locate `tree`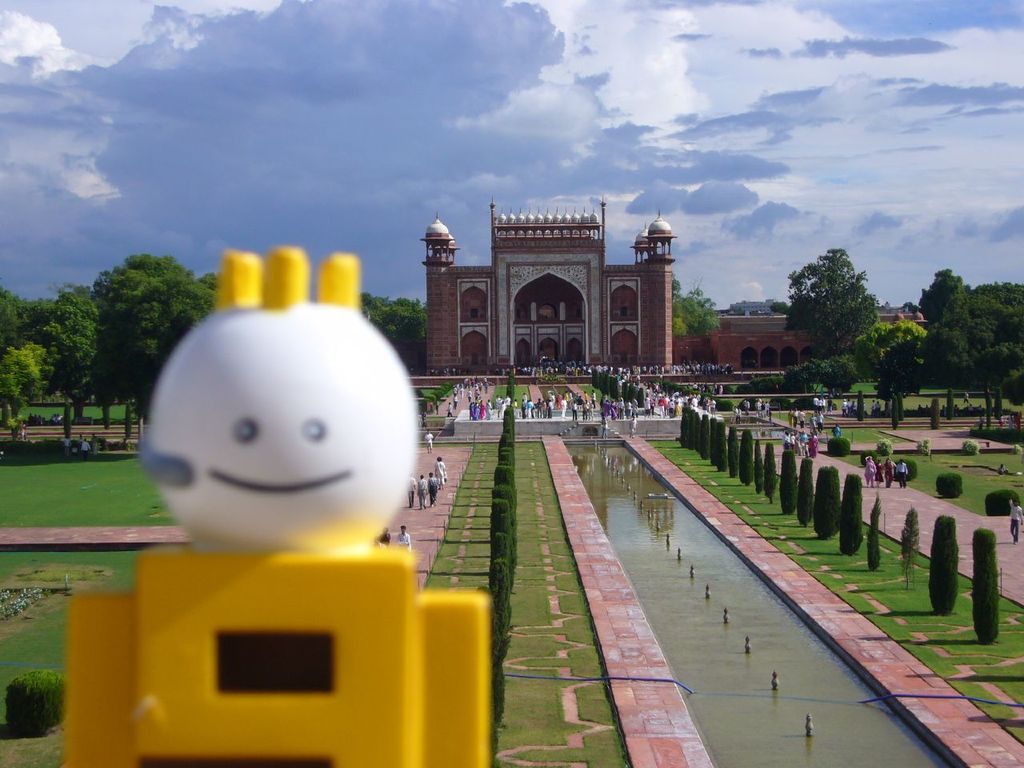
region(861, 325, 935, 431)
